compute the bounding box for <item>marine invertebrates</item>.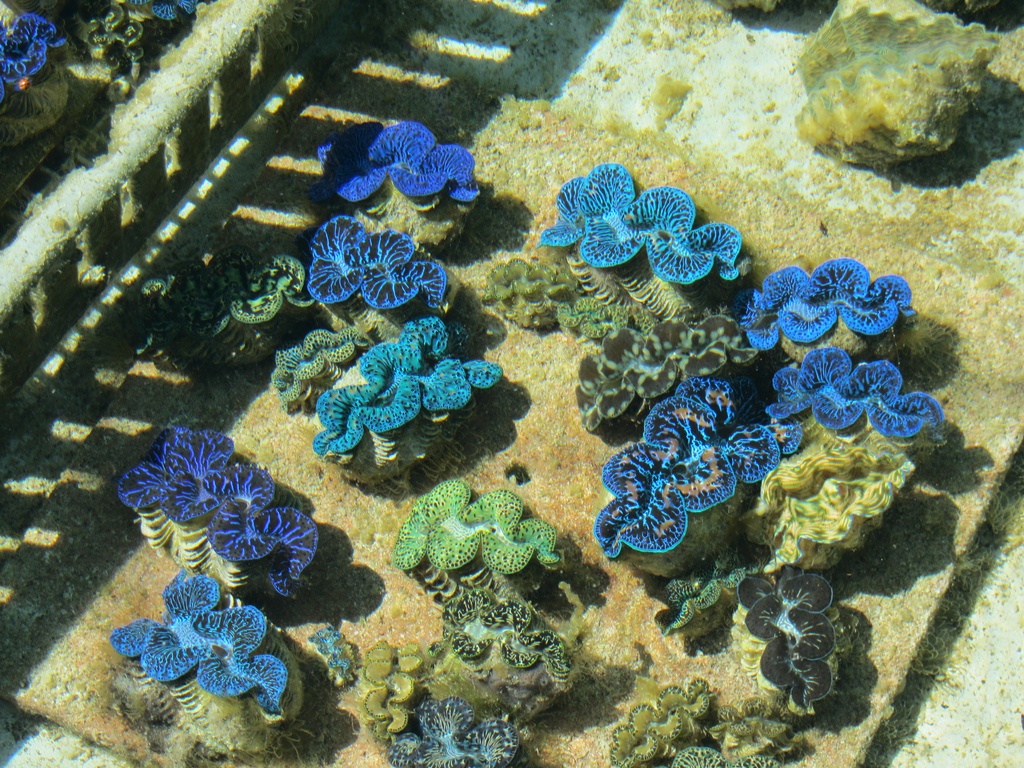
crop(303, 314, 514, 488).
